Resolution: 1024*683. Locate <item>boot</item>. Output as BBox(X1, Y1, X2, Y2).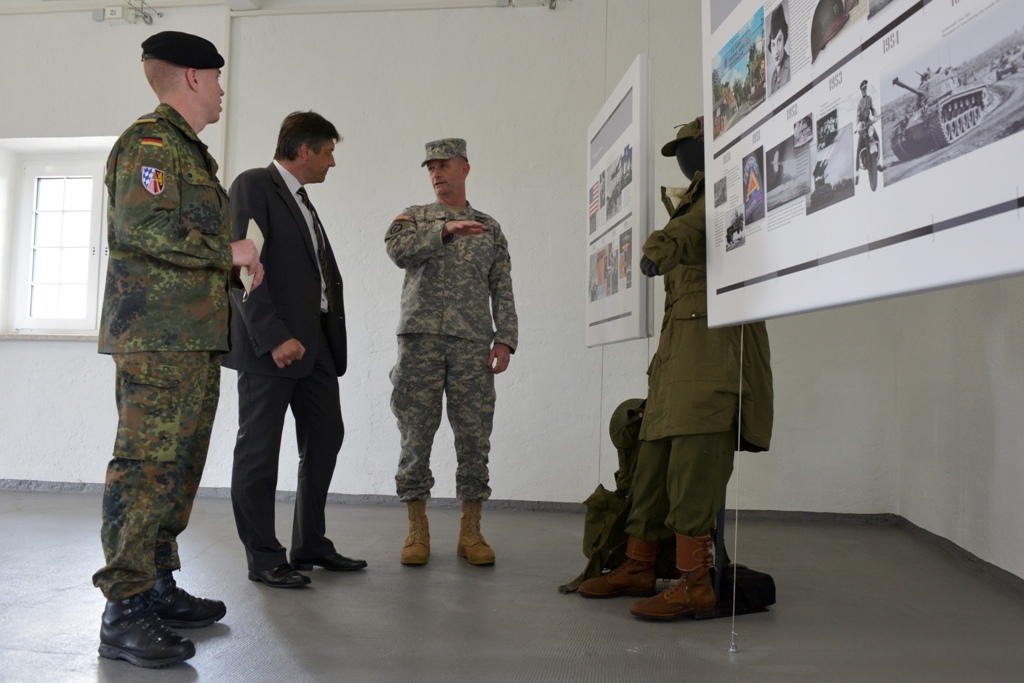
BBox(578, 542, 655, 607).
